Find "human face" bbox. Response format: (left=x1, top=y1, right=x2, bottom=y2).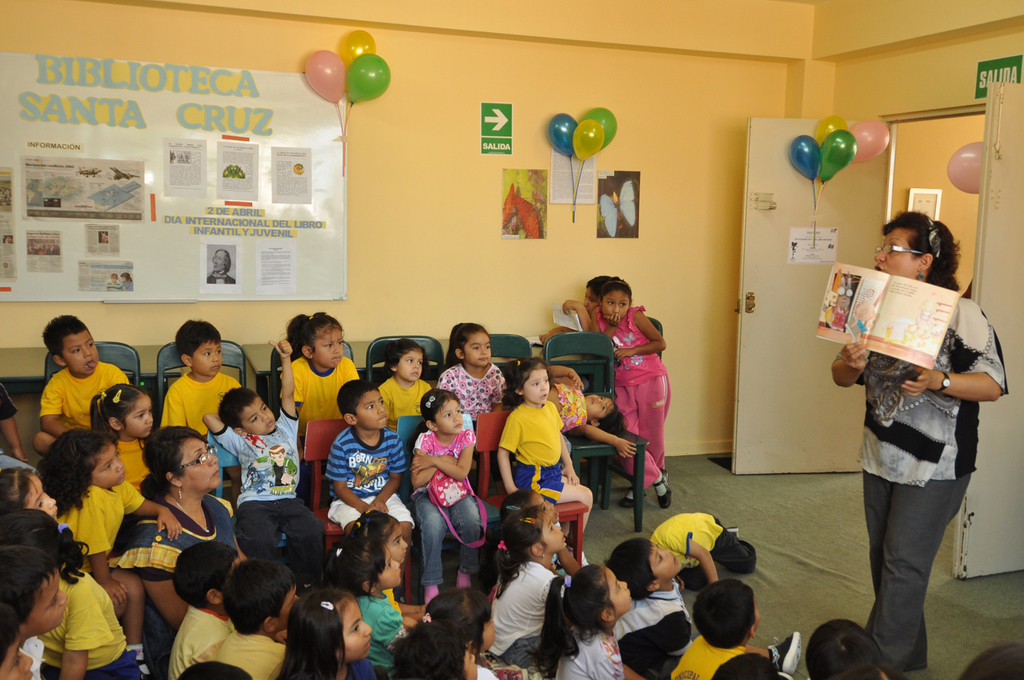
(left=127, top=397, right=152, bottom=438).
